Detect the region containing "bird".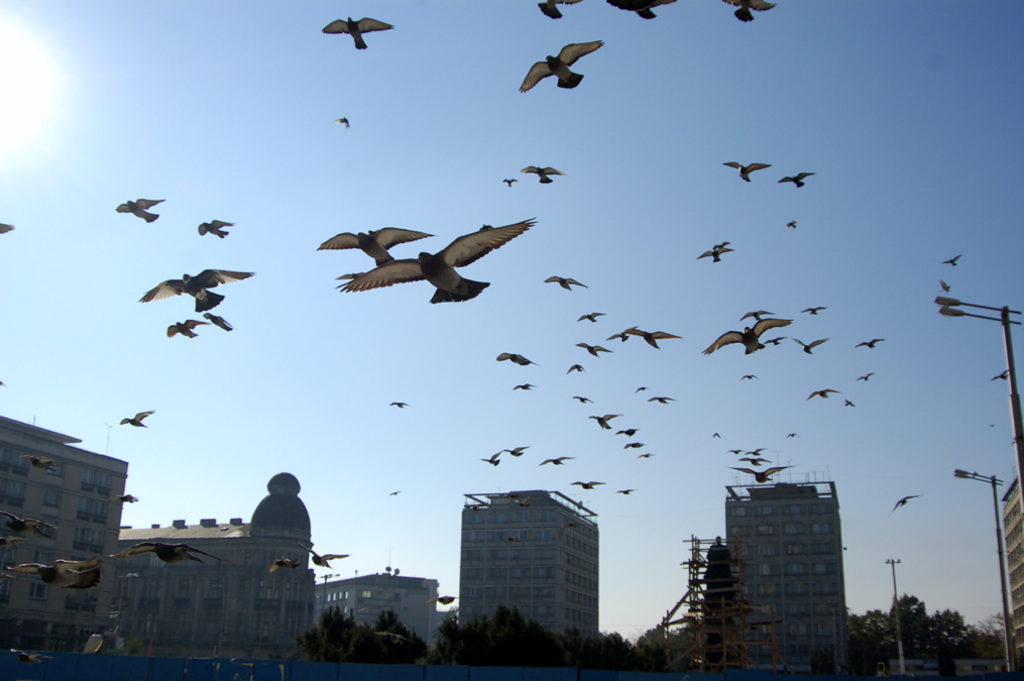
crop(934, 251, 966, 266).
